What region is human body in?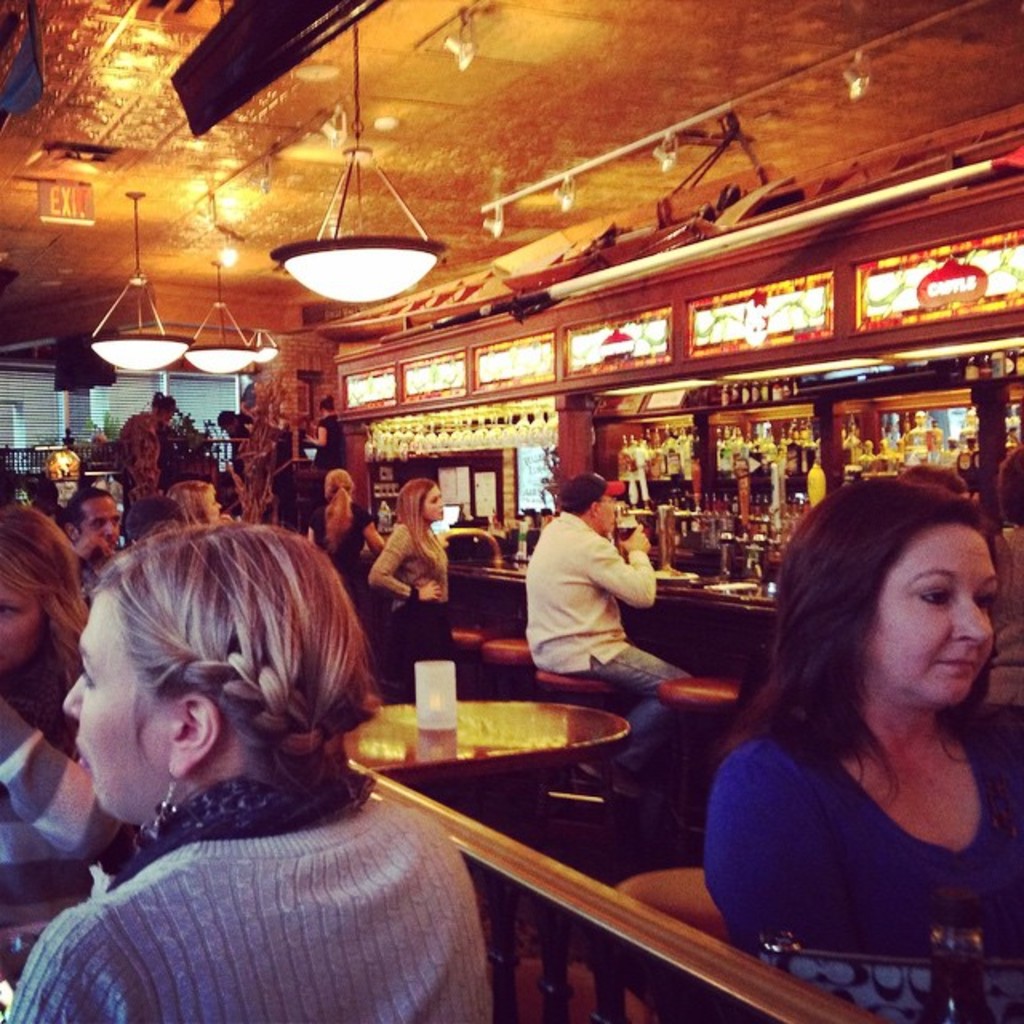
bbox=(219, 411, 246, 443).
